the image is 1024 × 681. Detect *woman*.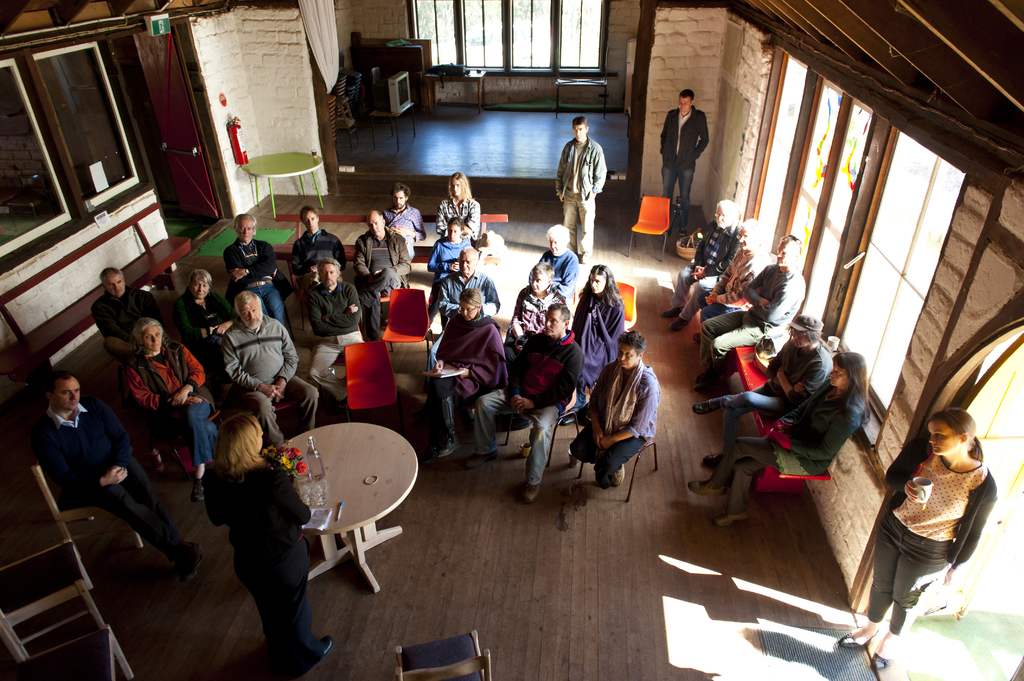
Detection: x1=124, y1=317, x2=218, y2=501.
